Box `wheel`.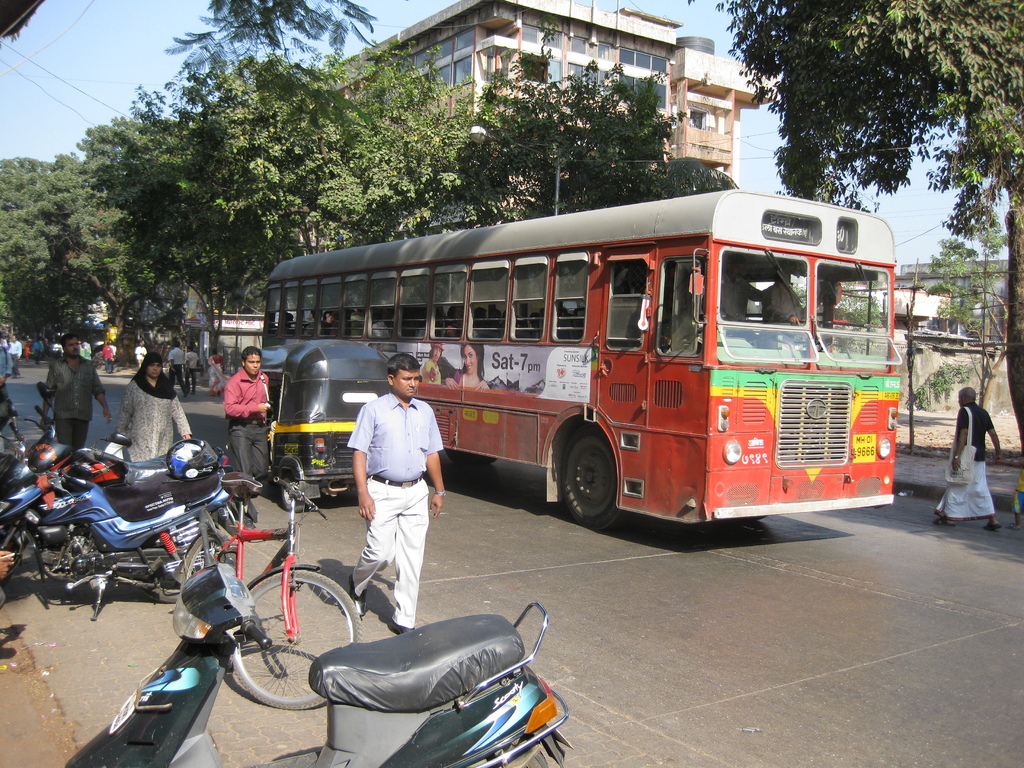
<region>143, 519, 218, 602</region>.
